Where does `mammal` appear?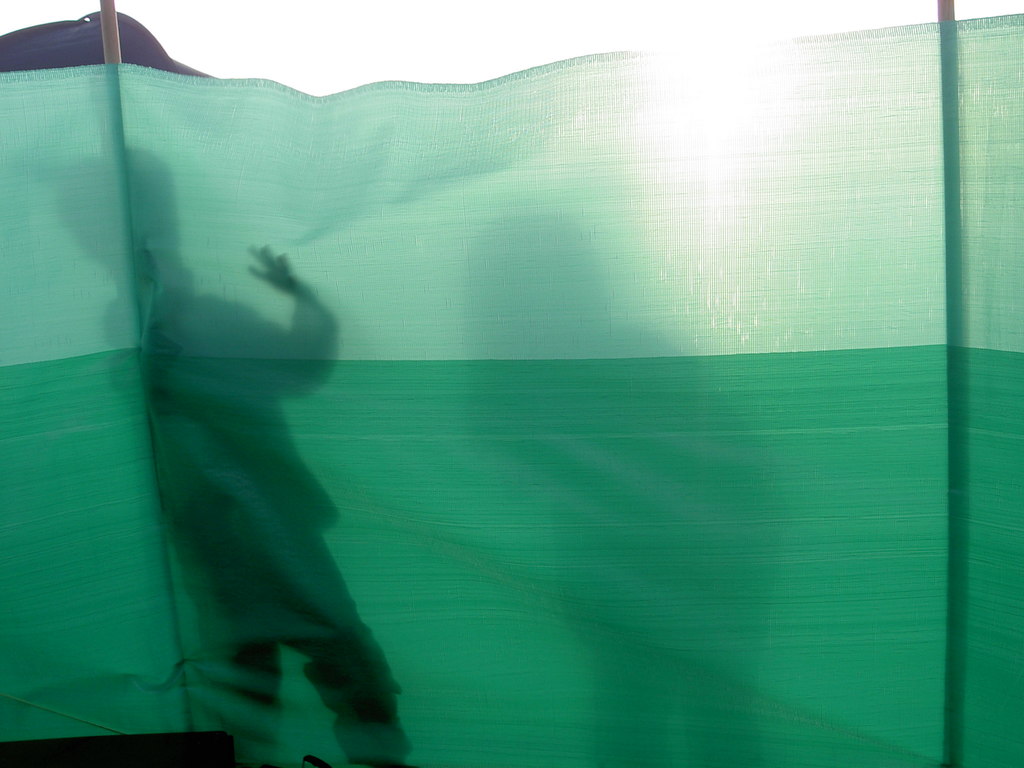
Appears at rect(47, 146, 410, 767).
